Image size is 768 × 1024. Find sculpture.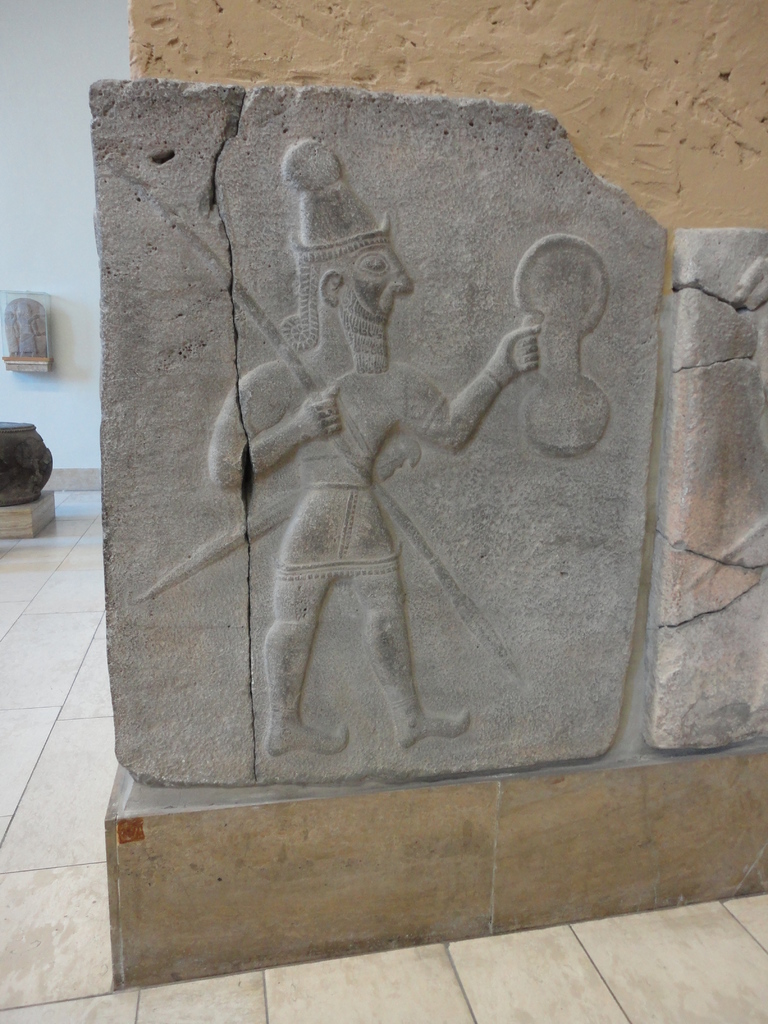
[x1=189, y1=128, x2=630, y2=774].
